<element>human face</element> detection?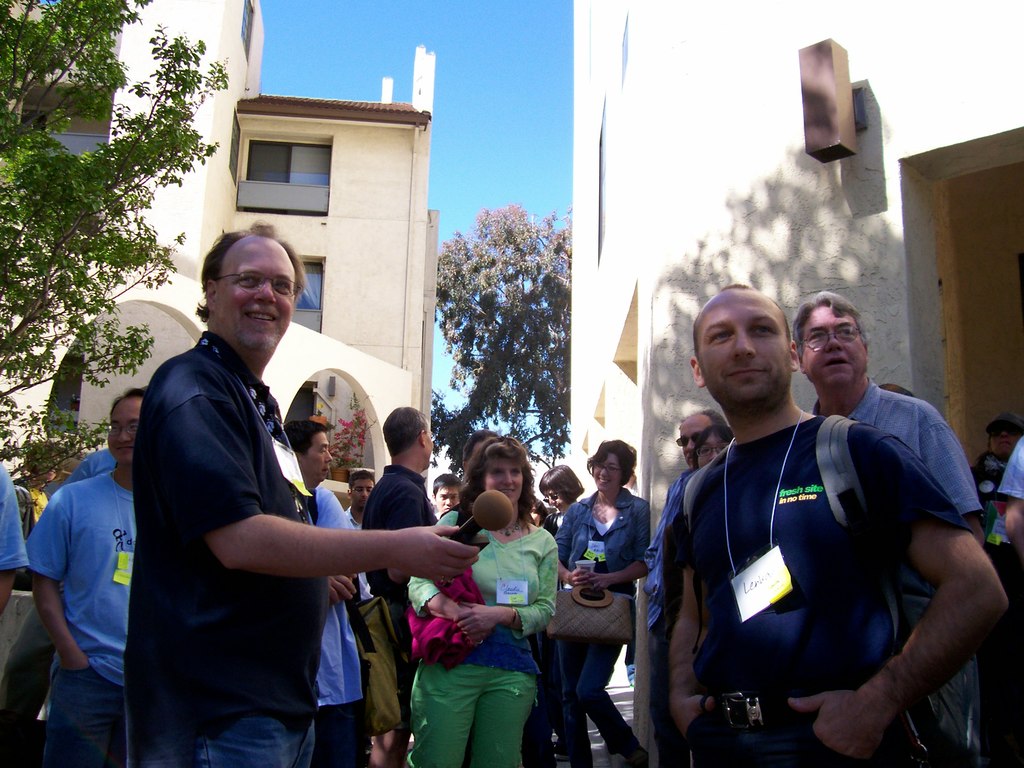
{"left": 215, "top": 241, "right": 294, "bottom": 349}
